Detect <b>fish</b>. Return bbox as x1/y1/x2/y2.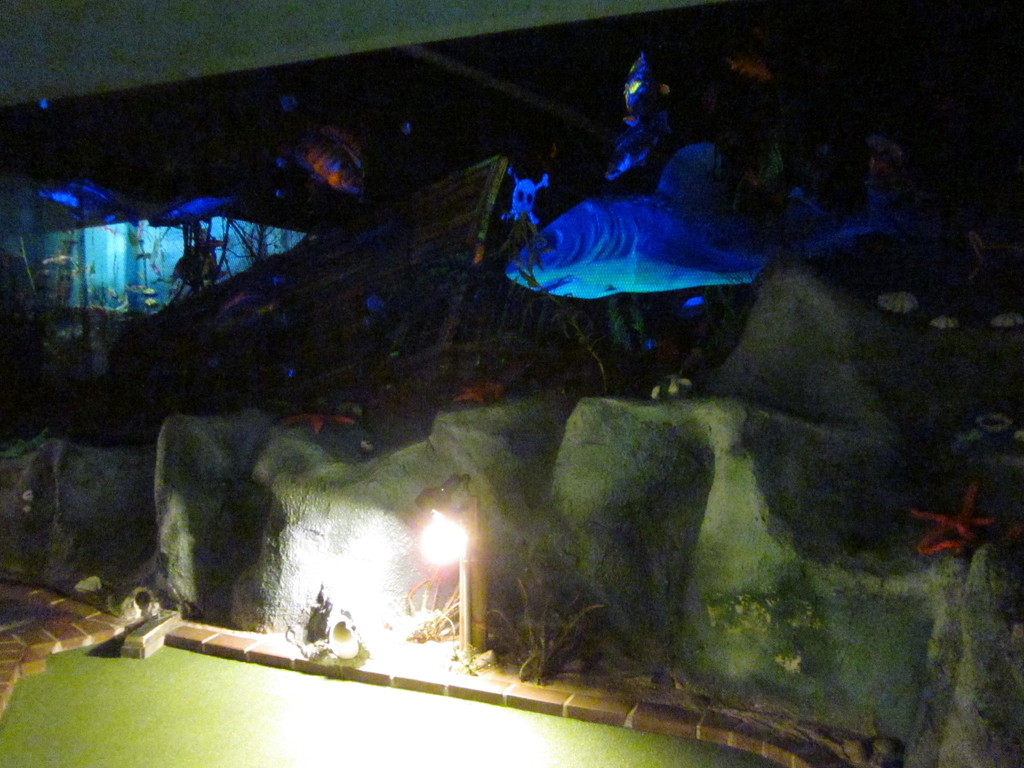
504/147/890/304.
